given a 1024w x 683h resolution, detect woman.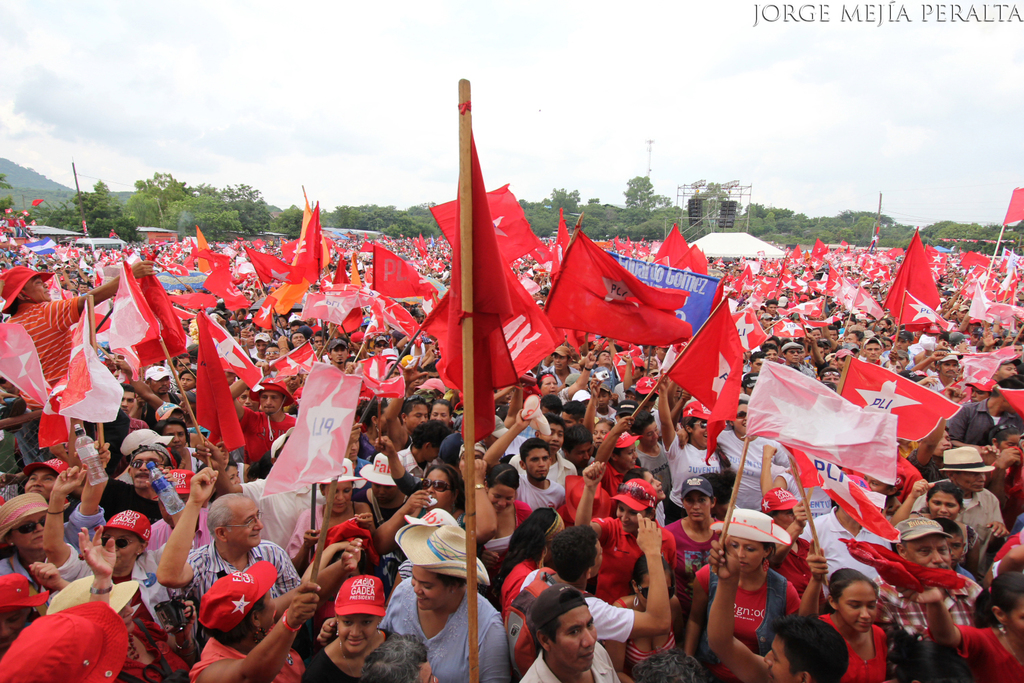
x1=373 y1=456 x2=496 y2=572.
